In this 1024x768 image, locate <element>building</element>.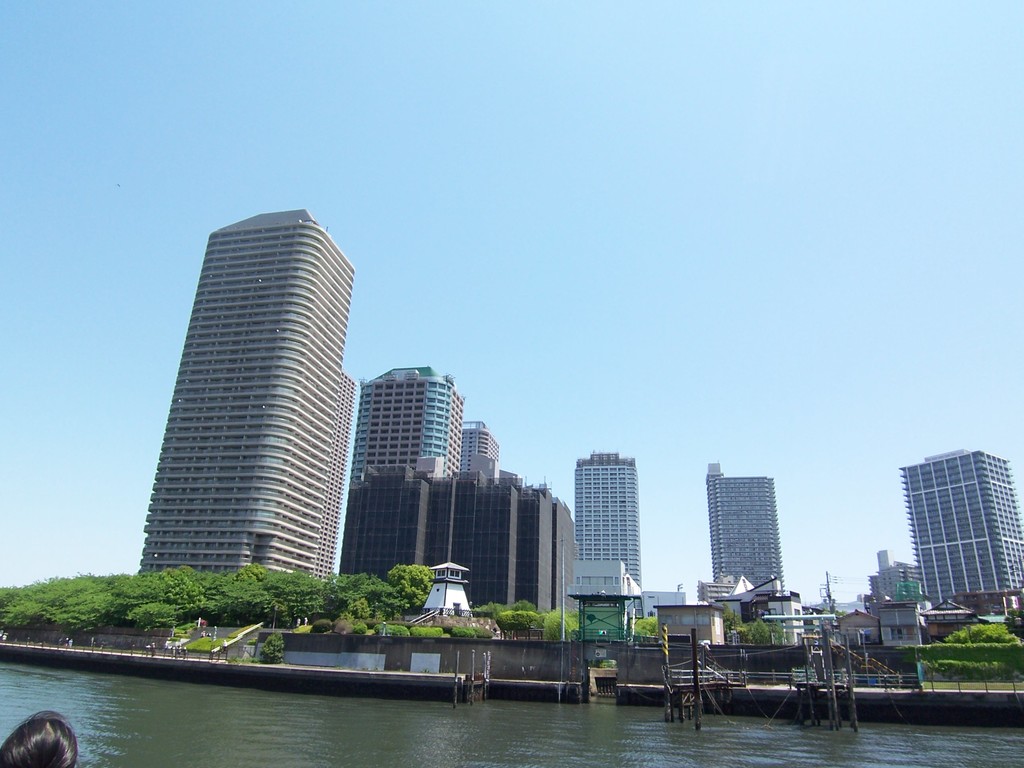
Bounding box: left=573, top=449, right=646, bottom=618.
